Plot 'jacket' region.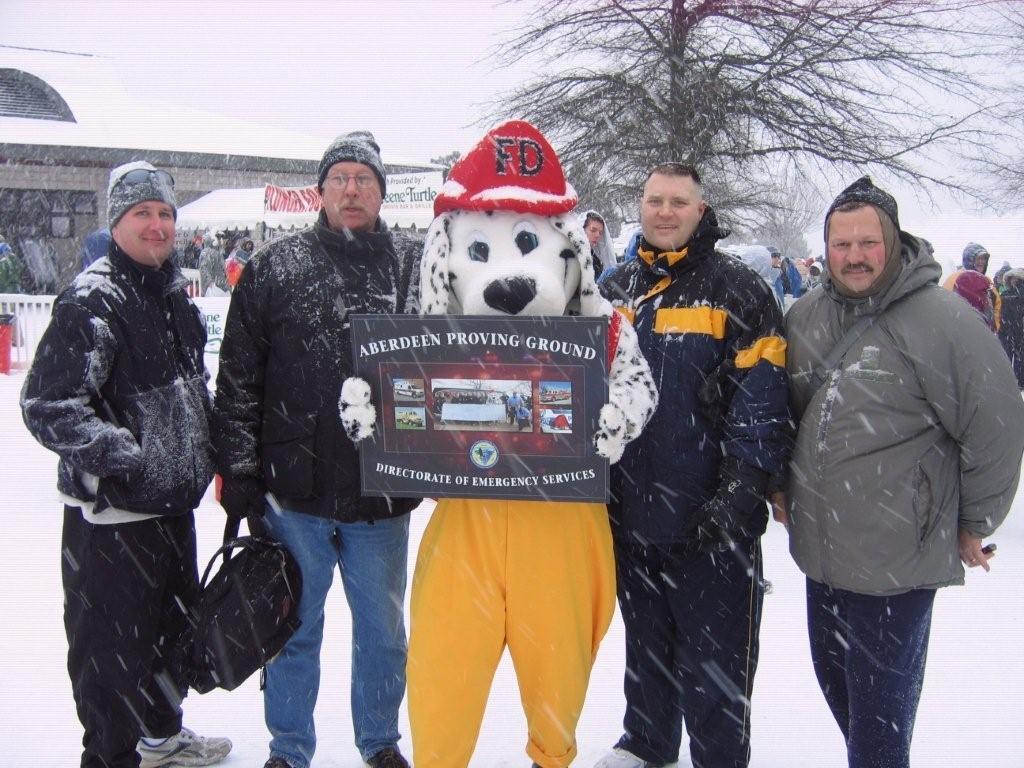
Plotted at locate(791, 263, 815, 291).
